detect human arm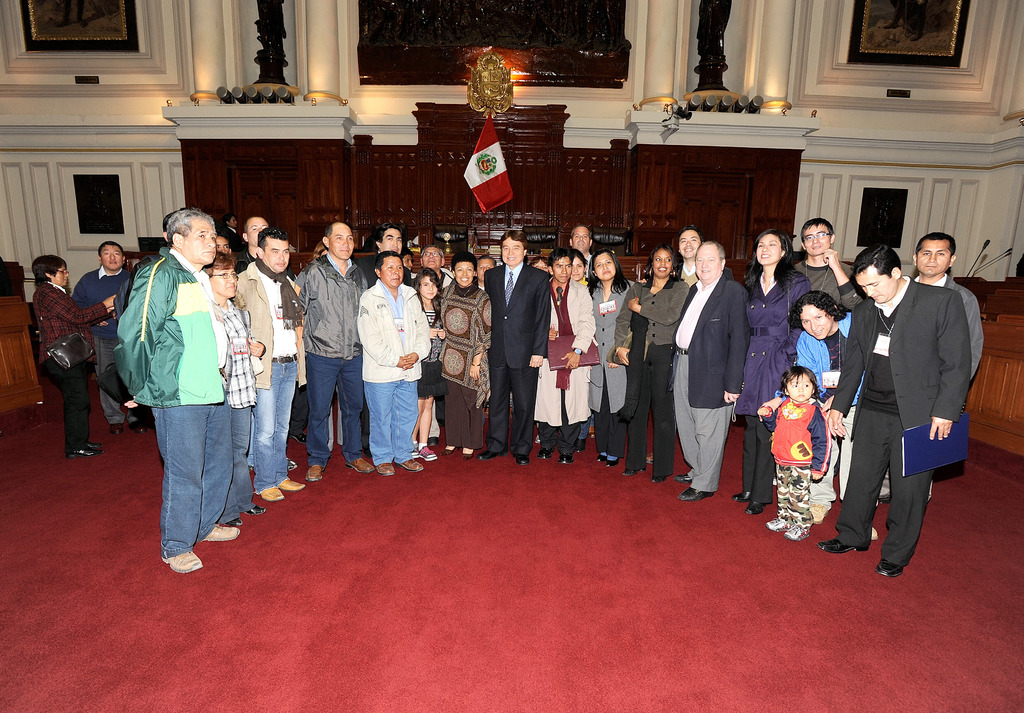
detection(467, 307, 495, 379)
